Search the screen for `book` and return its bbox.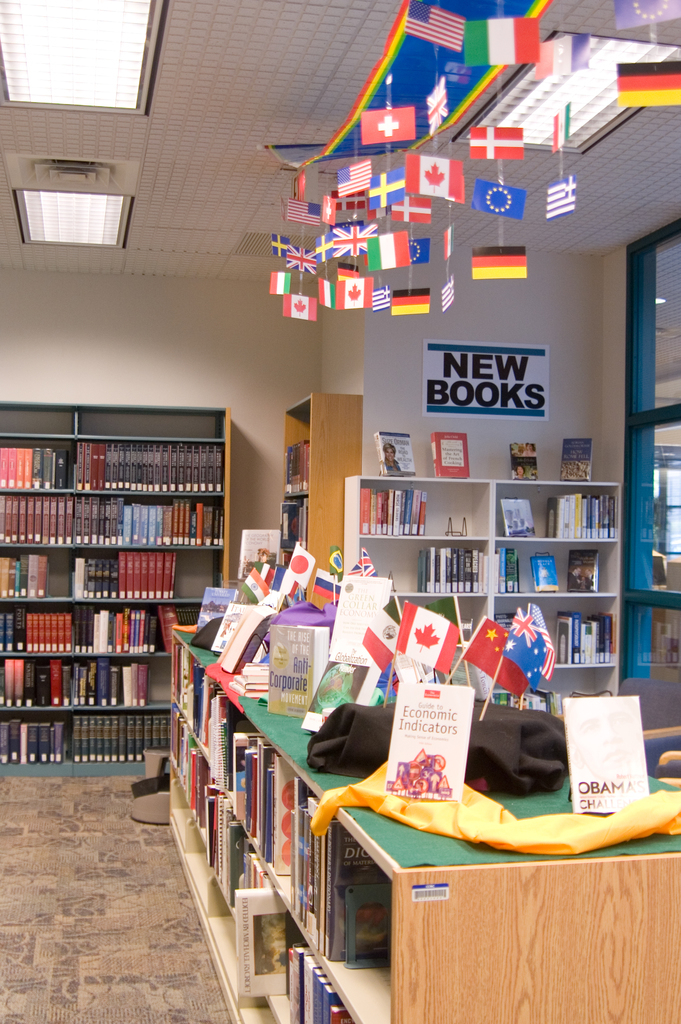
Found: left=497, top=548, right=516, bottom=593.
